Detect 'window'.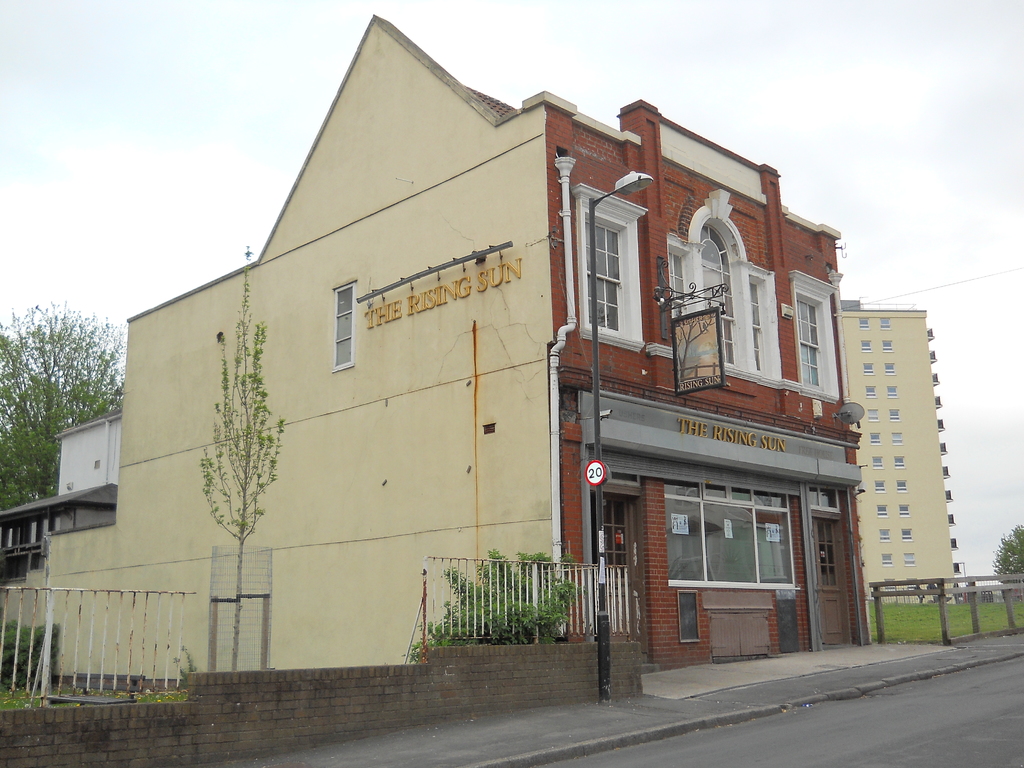
Detected at (x1=871, y1=455, x2=882, y2=468).
